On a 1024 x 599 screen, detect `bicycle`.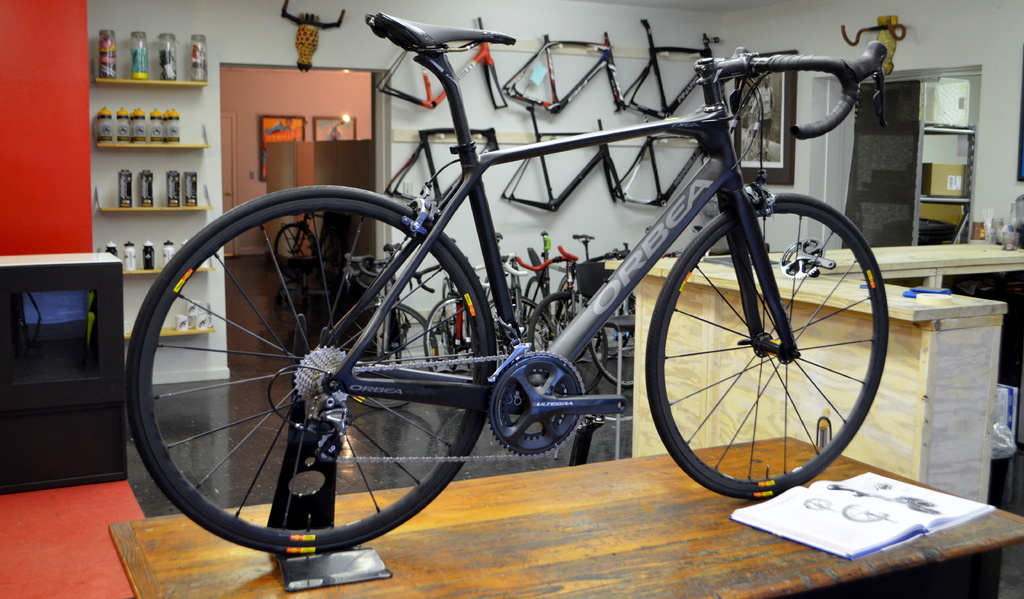
[x1=148, y1=0, x2=935, y2=536].
